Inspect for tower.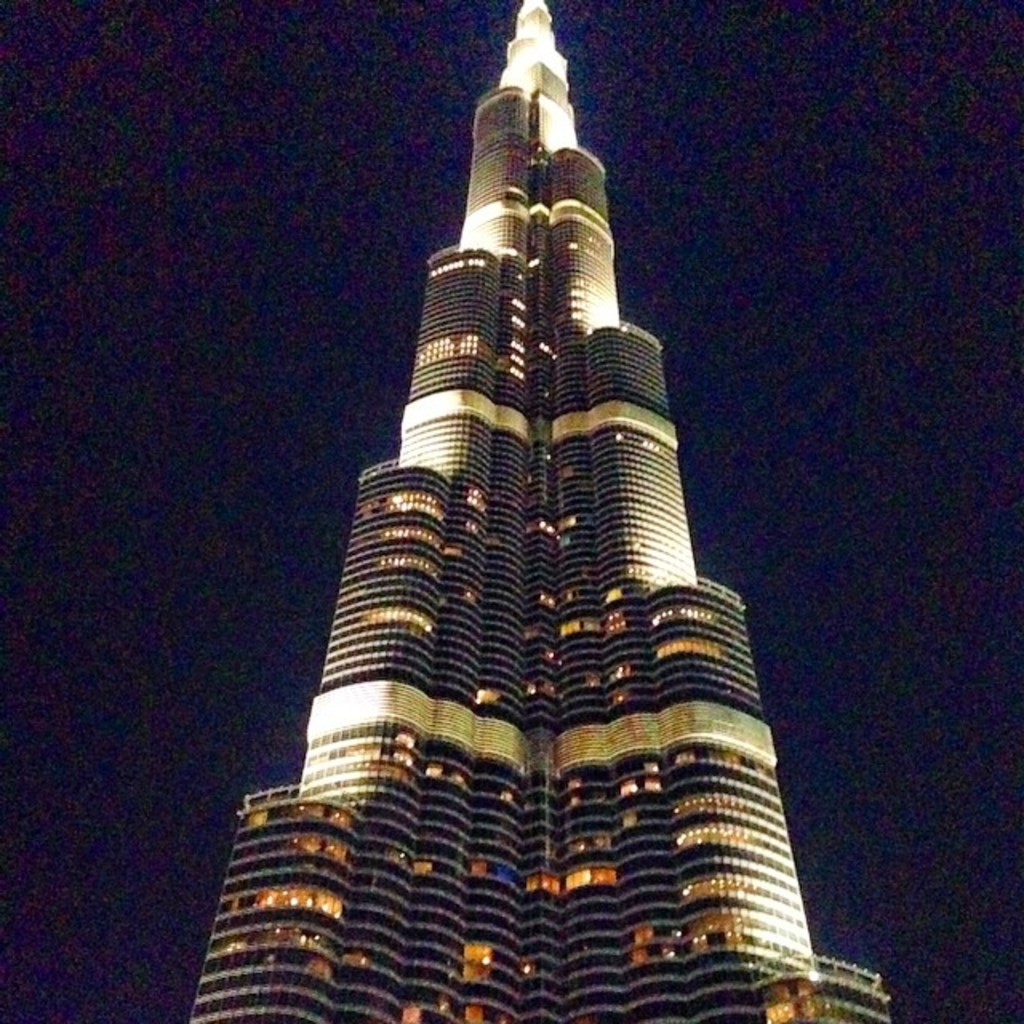
Inspection: pyautogui.locateOnScreen(187, 0, 888, 1022).
